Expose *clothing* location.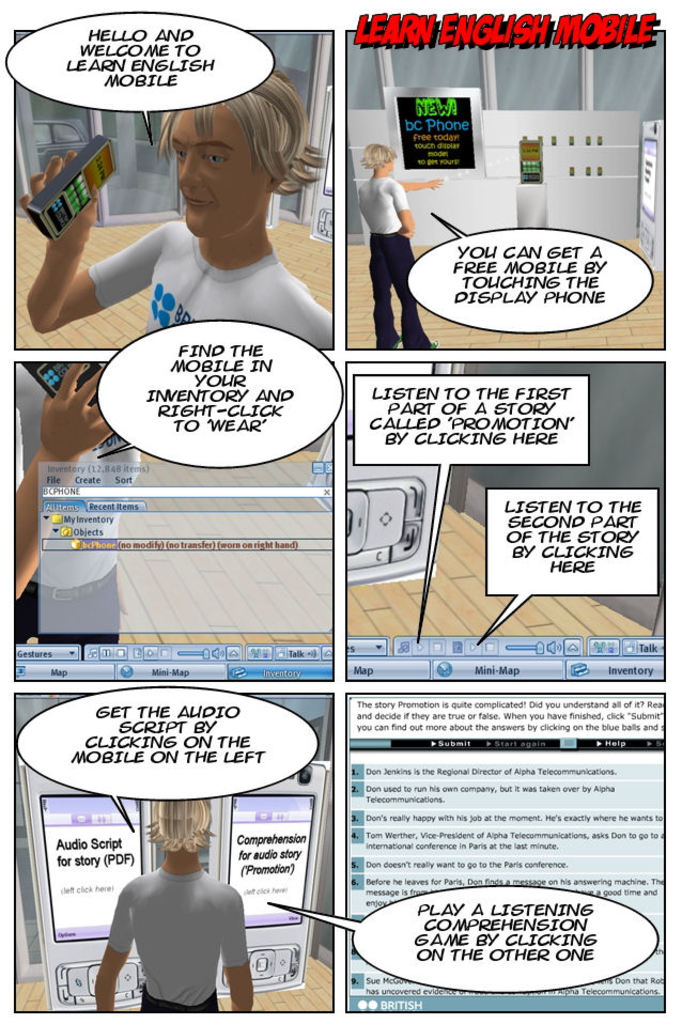
Exposed at <region>103, 874, 250, 1011</region>.
